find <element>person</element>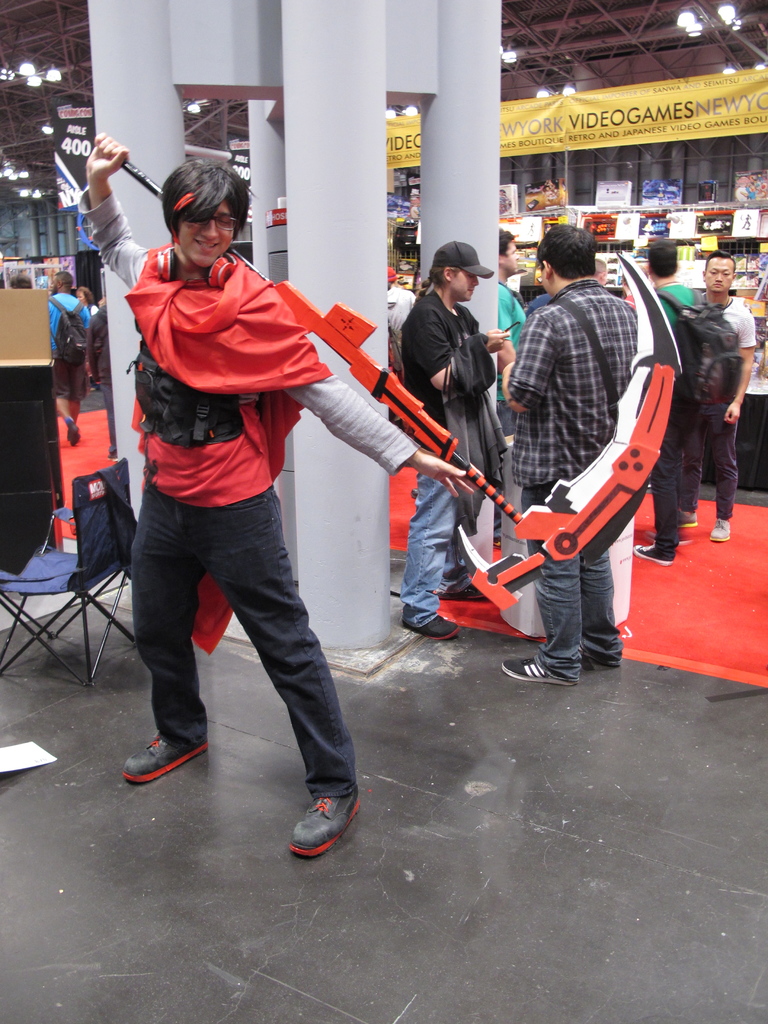
90, 295, 122, 460
